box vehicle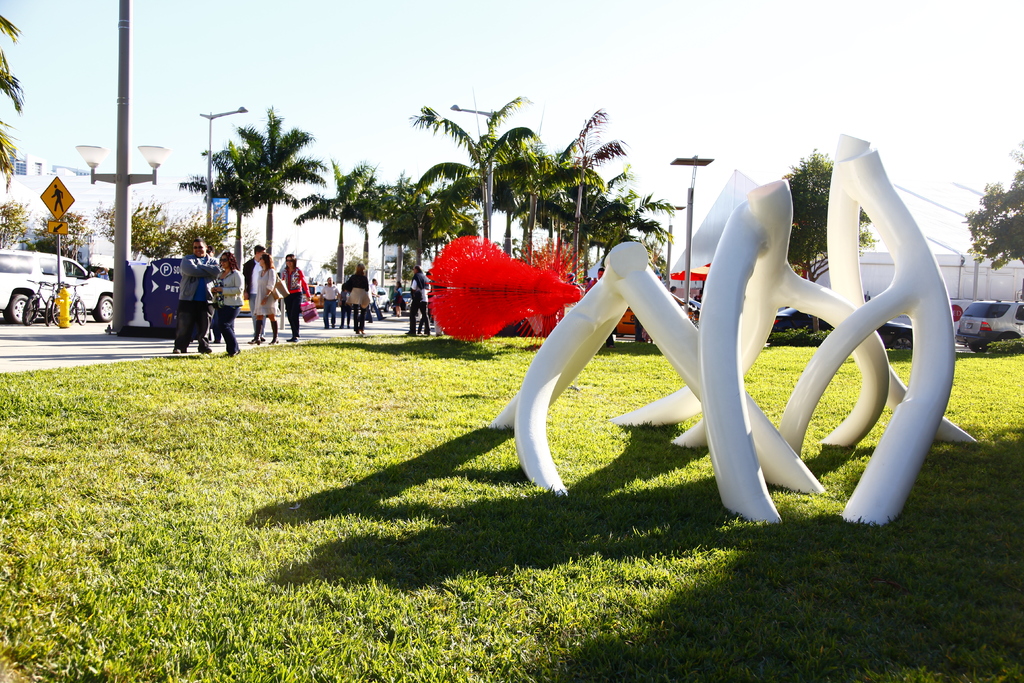
bbox=[0, 251, 116, 325]
